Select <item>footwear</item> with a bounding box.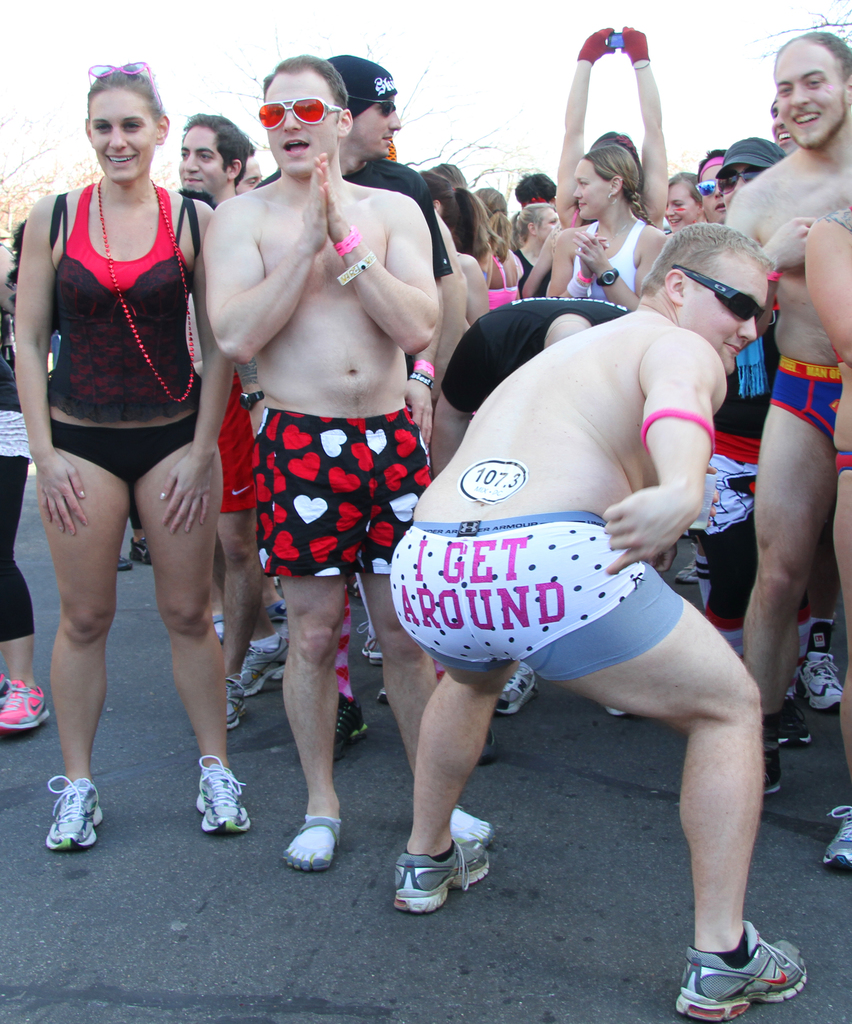
827 805 851 874.
